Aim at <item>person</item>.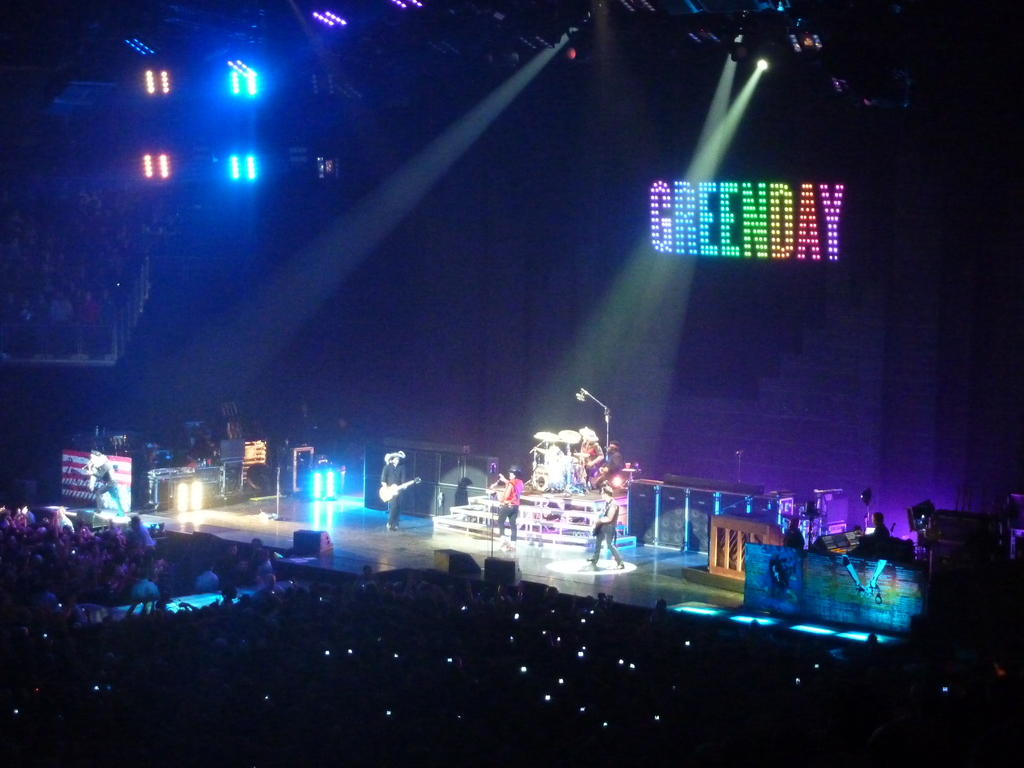
Aimed at rect(867, 509, 887, 543).
